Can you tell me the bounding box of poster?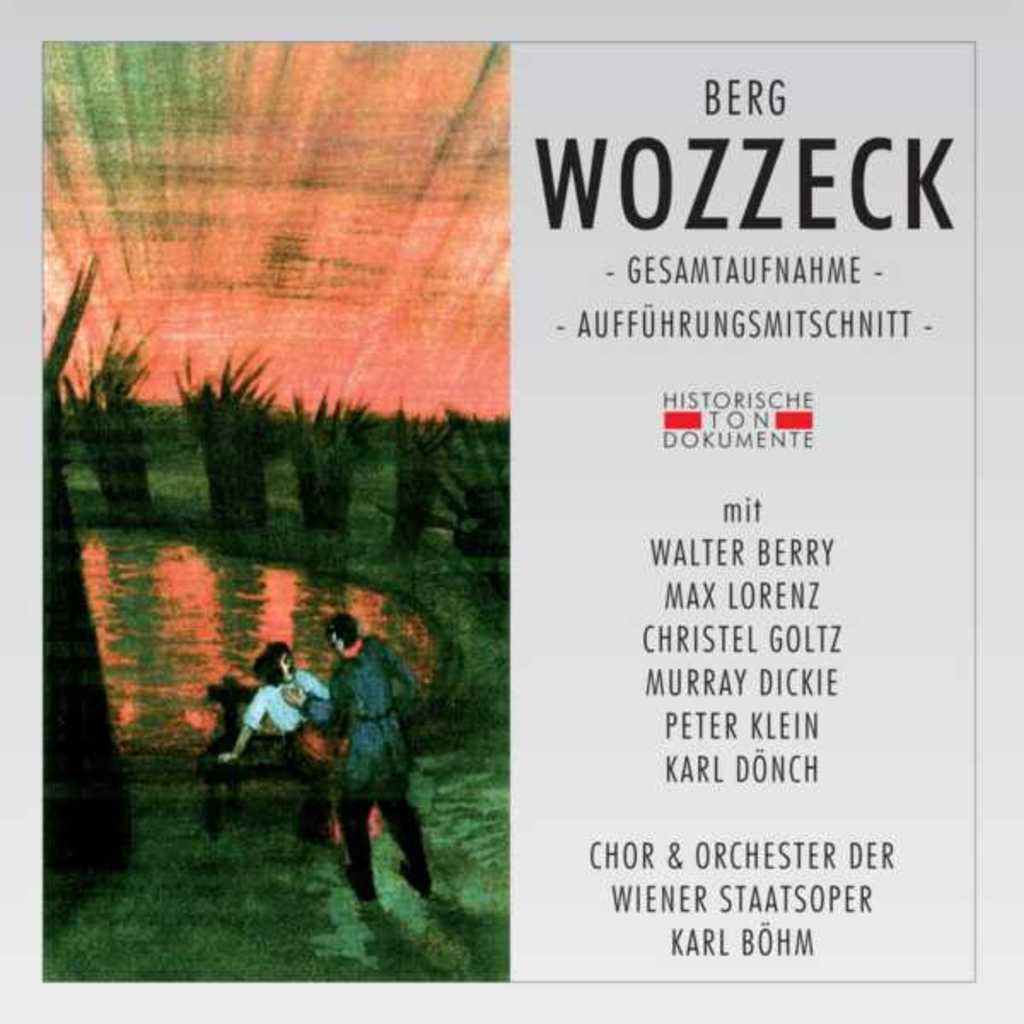
bbox(41, 39, 975, 981).
